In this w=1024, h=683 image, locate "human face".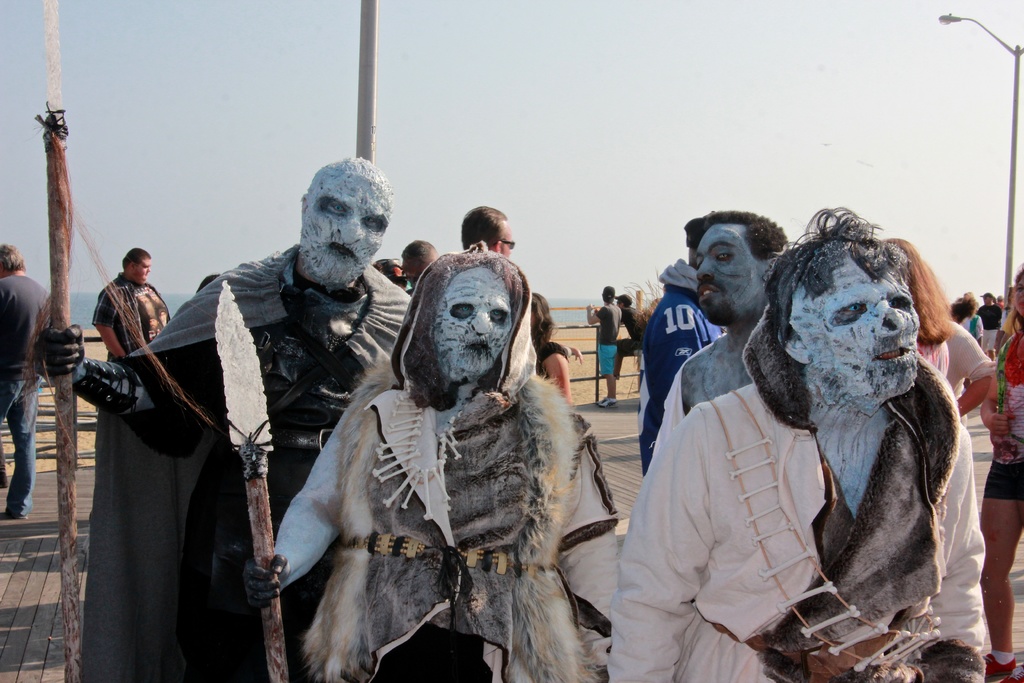
Bounding box: [left=791, top=259, right=920, bottom=392].
